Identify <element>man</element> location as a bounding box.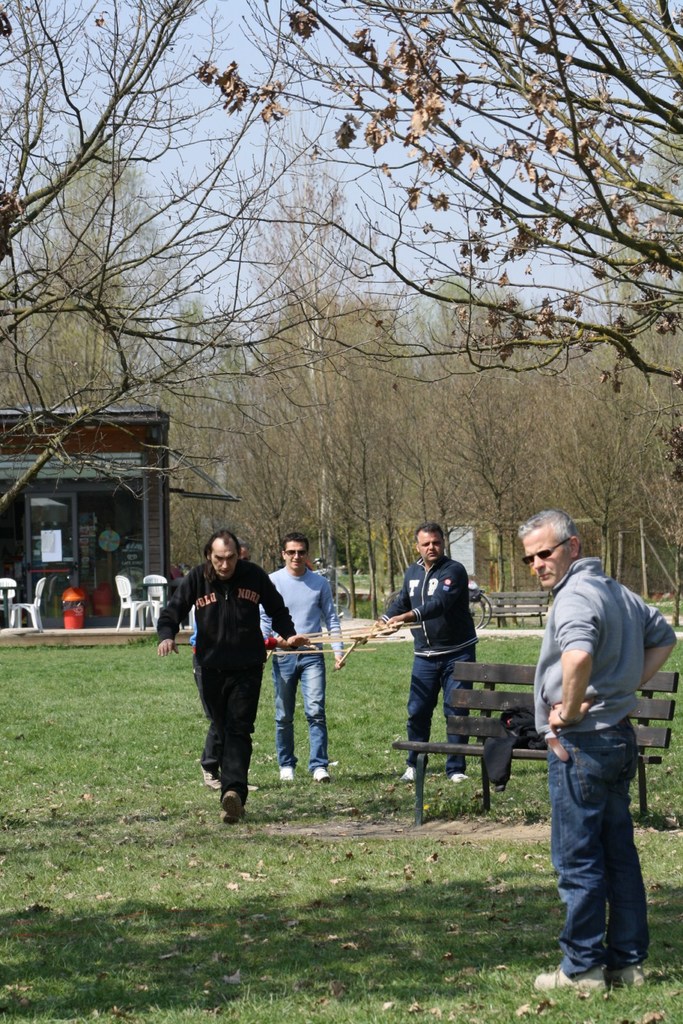
select_region(156, 526, 302, 827).
